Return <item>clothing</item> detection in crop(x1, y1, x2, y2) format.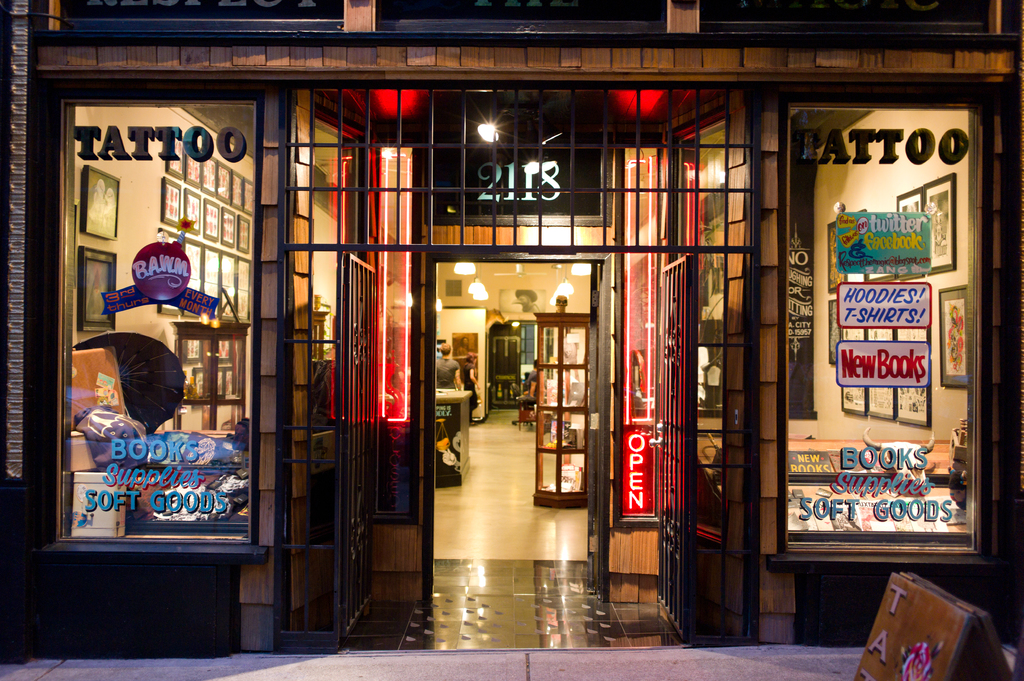
crop(435, 356, 460, 386).
